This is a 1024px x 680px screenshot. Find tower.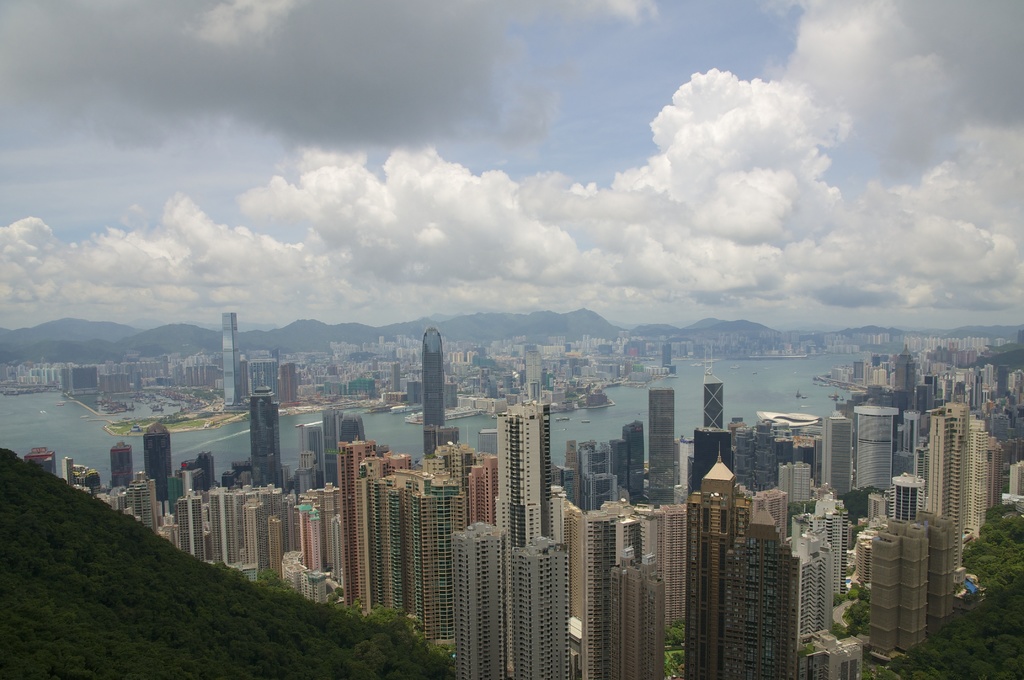
Bounding box: bbox(221, 320, 246, 403).
